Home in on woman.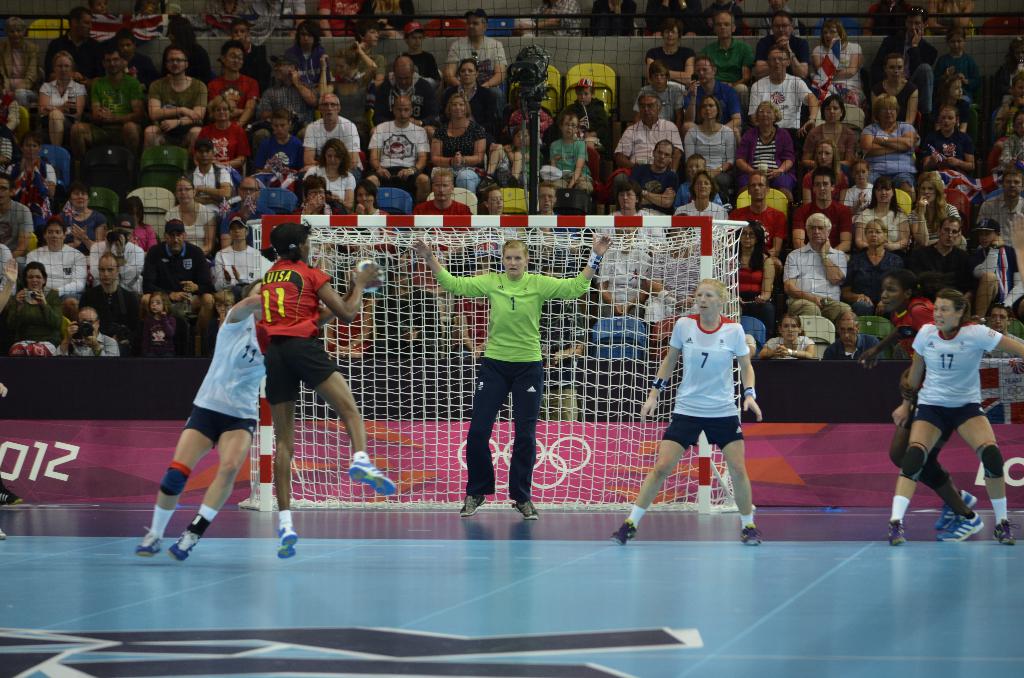
Homed in at left=840, top=214, right=905, bottom=318.
